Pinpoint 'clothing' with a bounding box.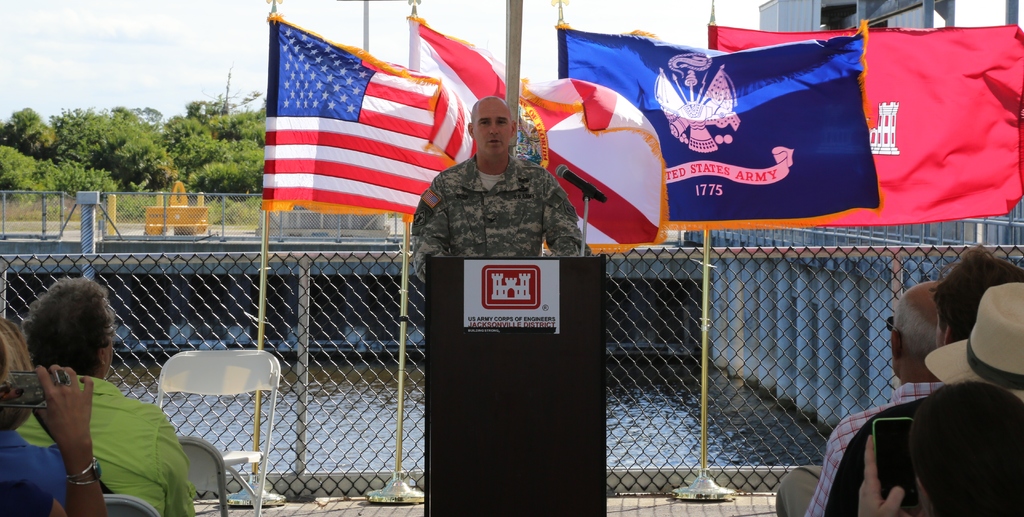
box(828, 390, 934, 516).
